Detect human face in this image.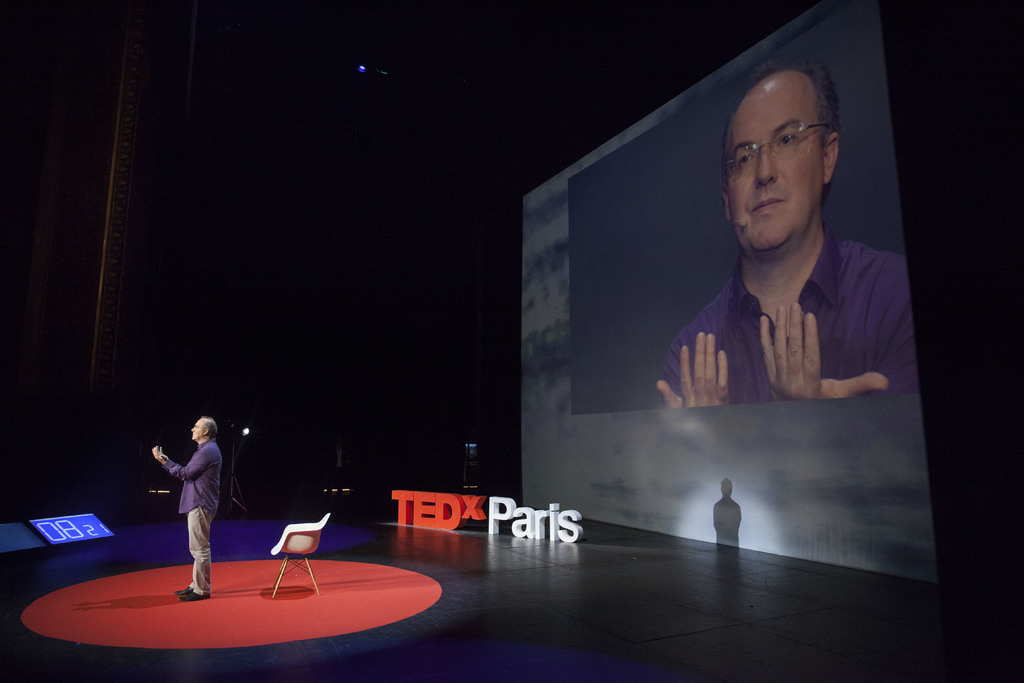
Detection: x1=724 y1=83 x2=833 y2=259.
